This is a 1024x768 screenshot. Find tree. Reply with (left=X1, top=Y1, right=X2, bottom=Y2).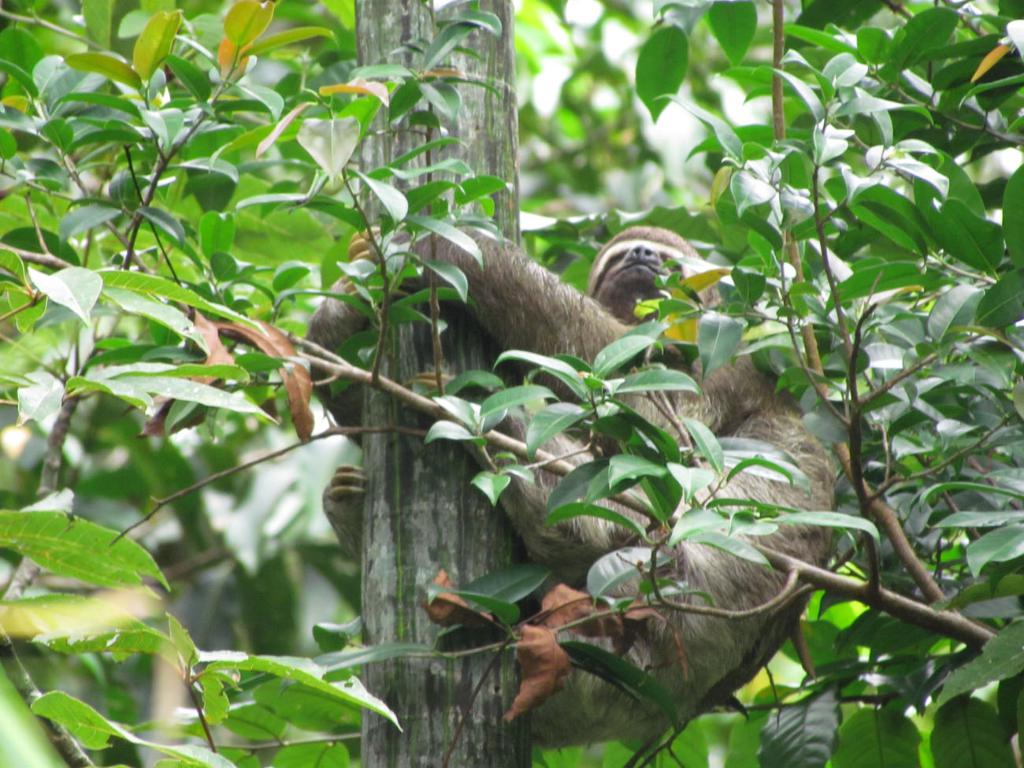
(left=23, top=53, right=1011, bottom=741).
